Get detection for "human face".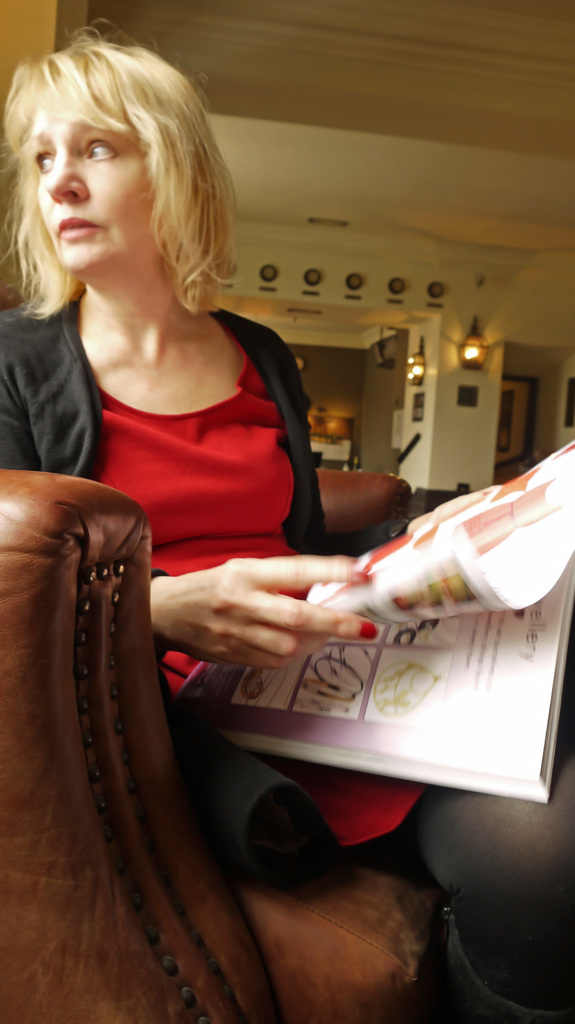
Detection: box=[28, 84, 152, 273].
